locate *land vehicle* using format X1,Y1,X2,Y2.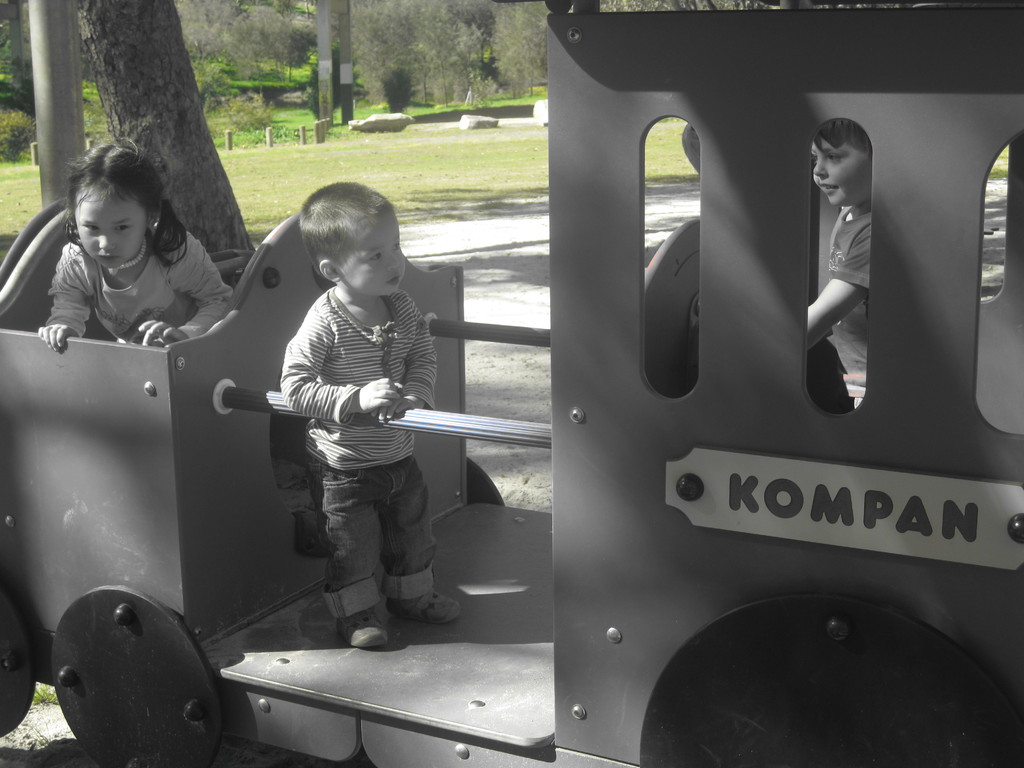
0,0,1023,767.
